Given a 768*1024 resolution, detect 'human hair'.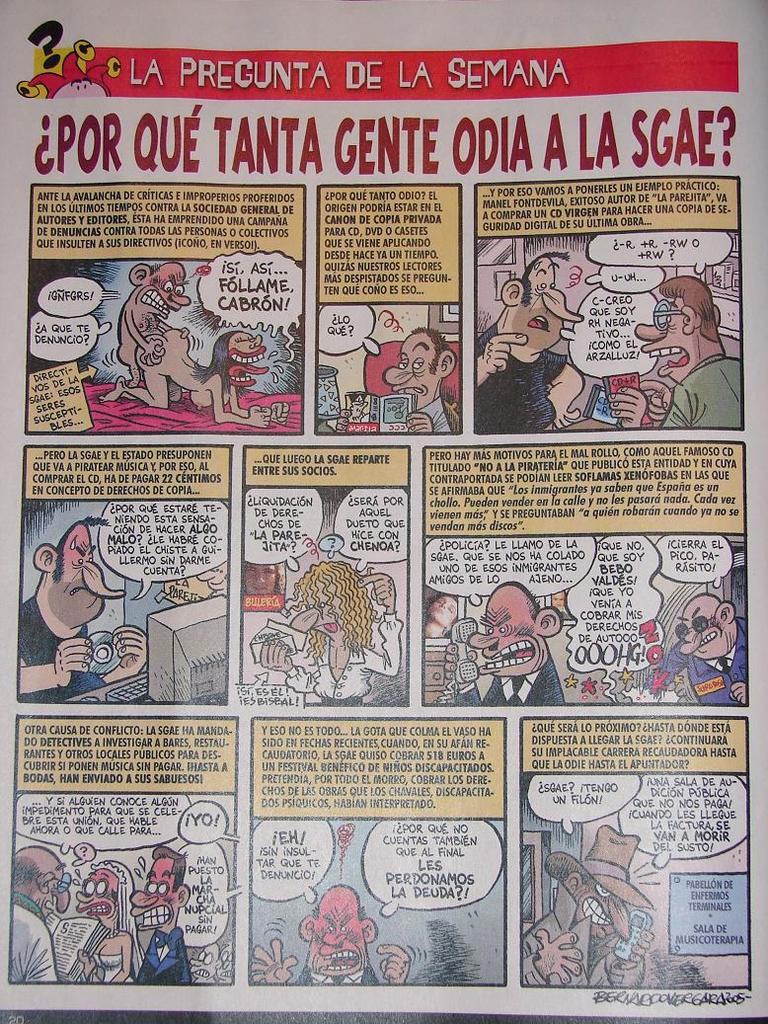
485,580,538,620.
